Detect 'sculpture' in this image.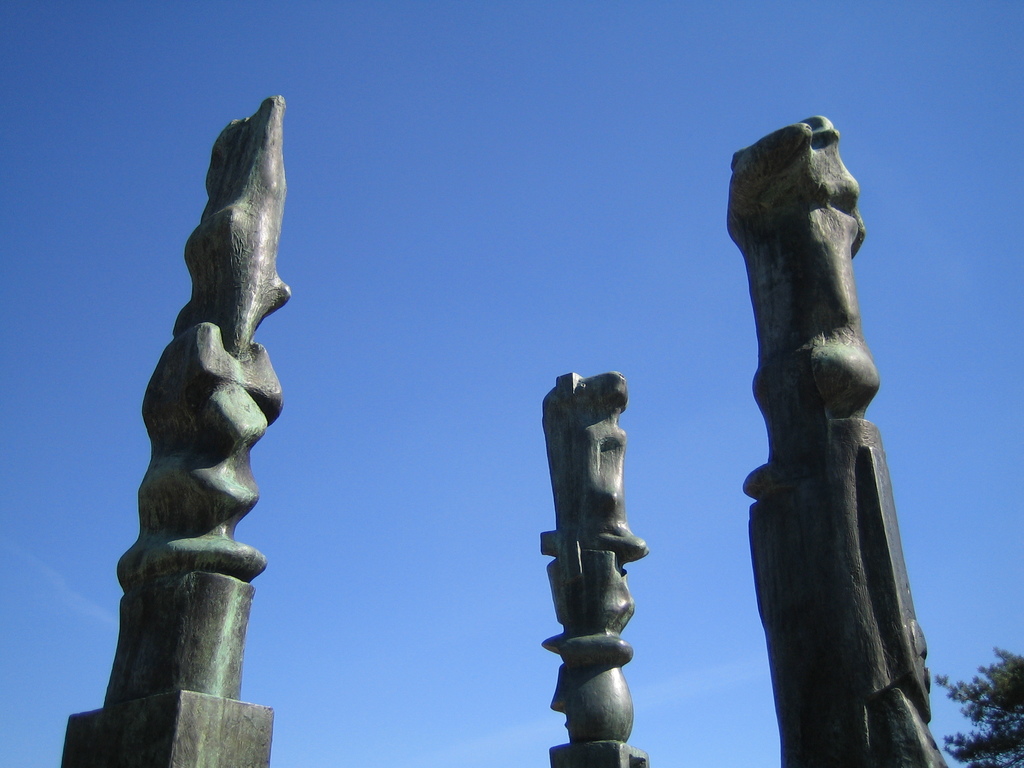
Detection: BBox(63, 100, 278, 767).
